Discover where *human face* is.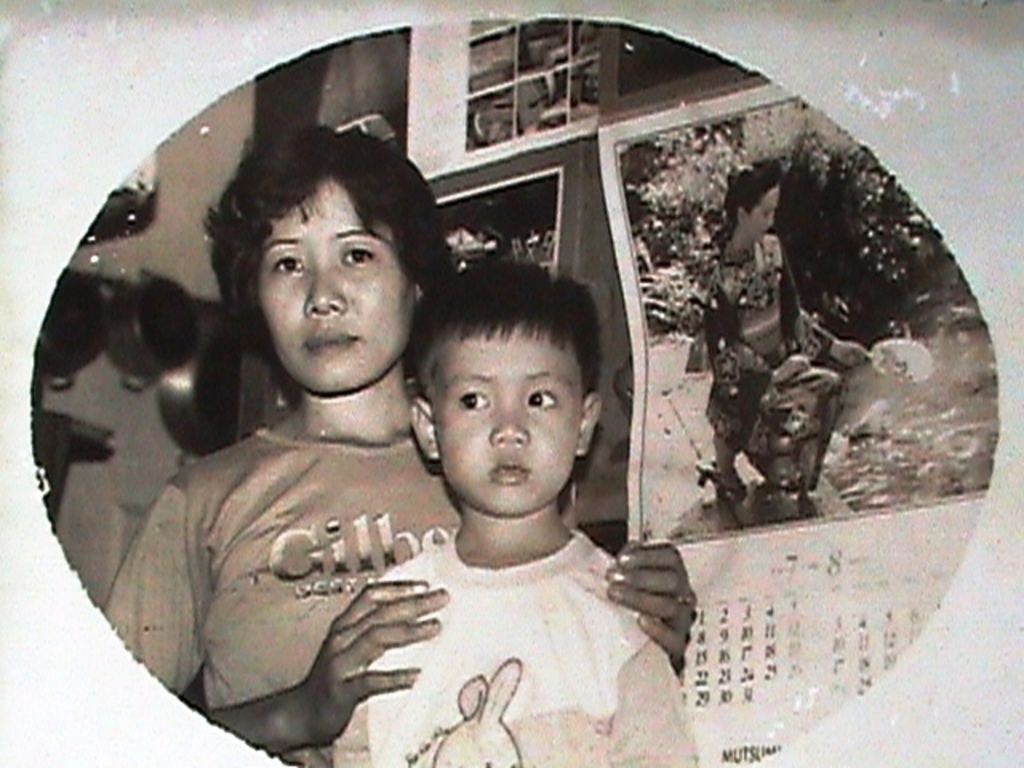
Discovered at 264 178 414 395.
